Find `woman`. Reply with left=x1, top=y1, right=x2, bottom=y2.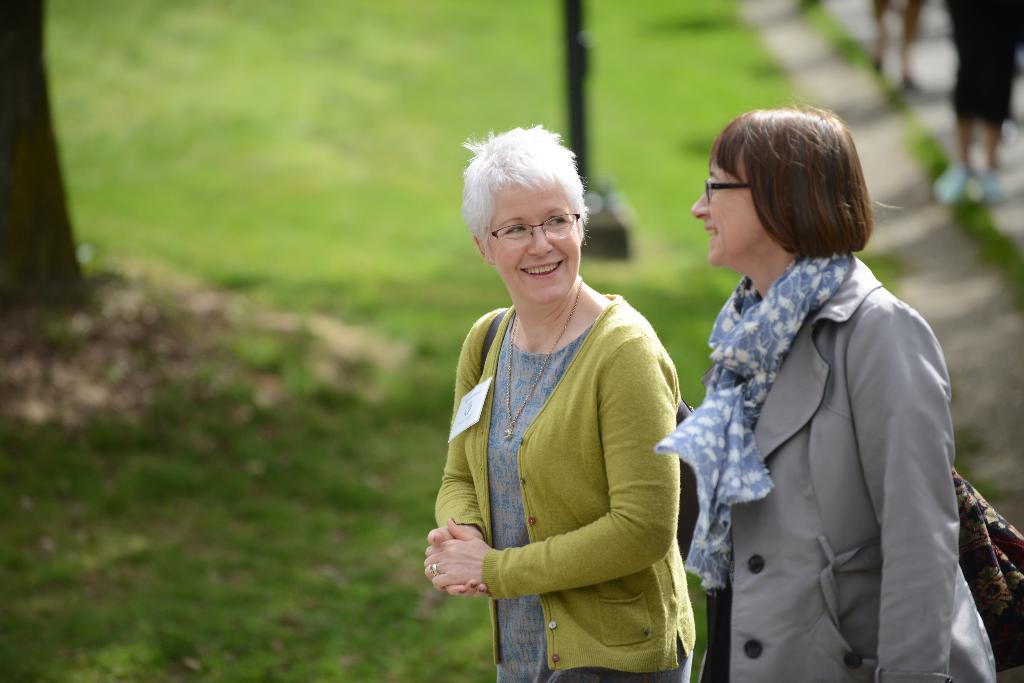
left=675, top=73, right=979, bottom=682.
